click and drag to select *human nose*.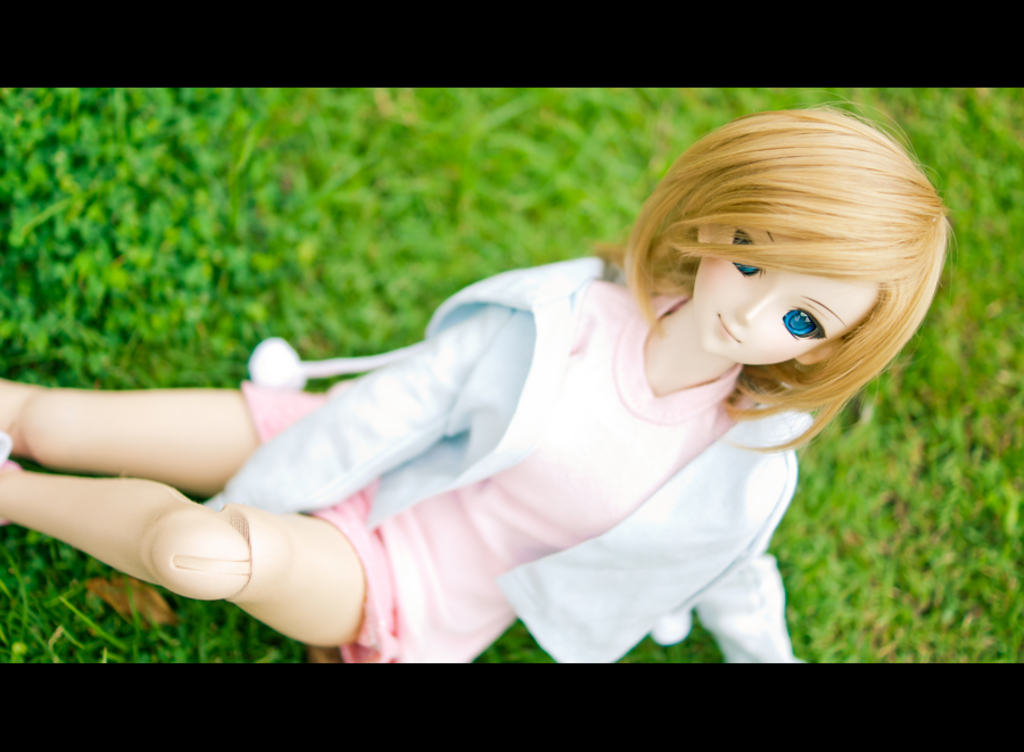
Selection: locate(735, 292, 773, 328).
